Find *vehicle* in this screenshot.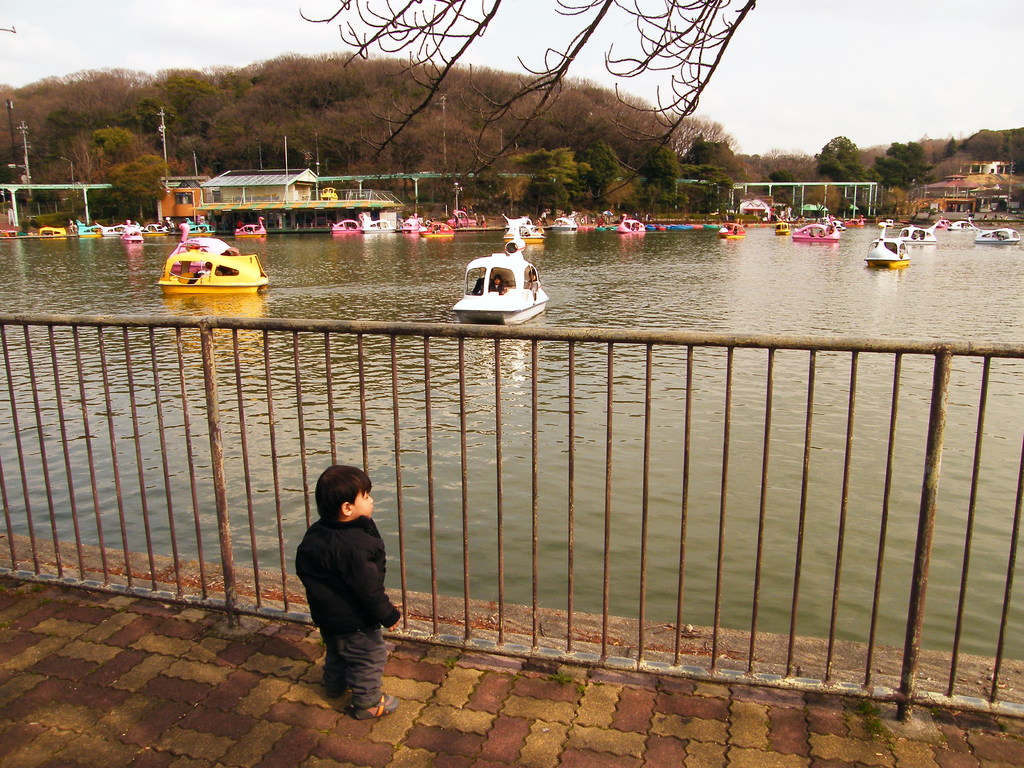
The bounding box for *vehicle* is [left=618, top=214, right=646, bottom=234].
